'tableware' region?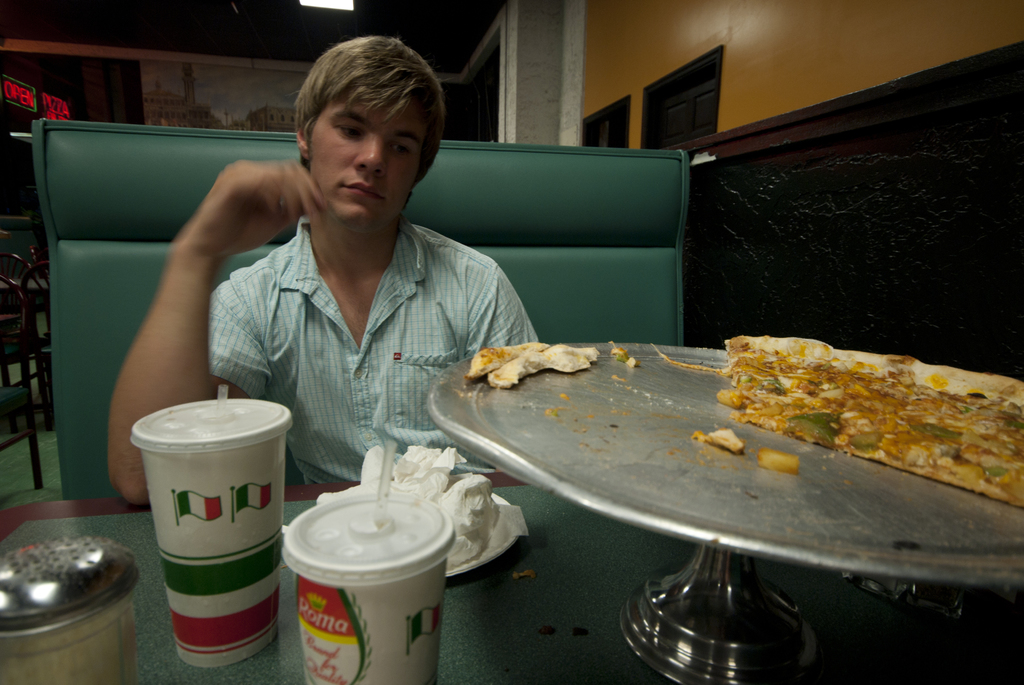
x1=282, y1=492, x2=454, y2=684
